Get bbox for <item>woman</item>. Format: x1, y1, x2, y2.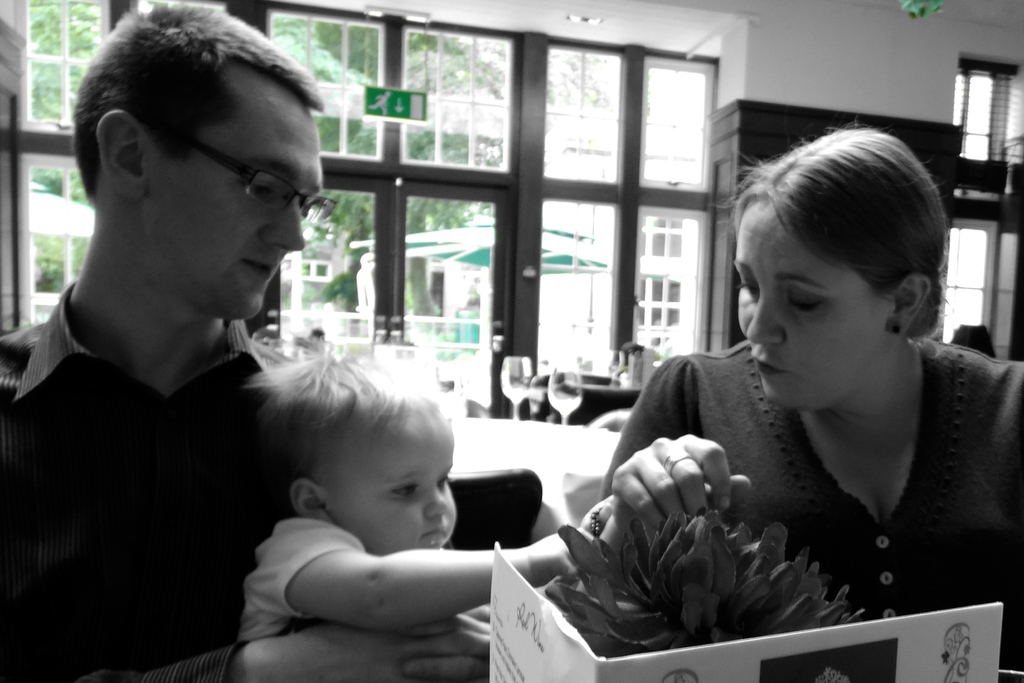
556, 104, 1013, 661.
